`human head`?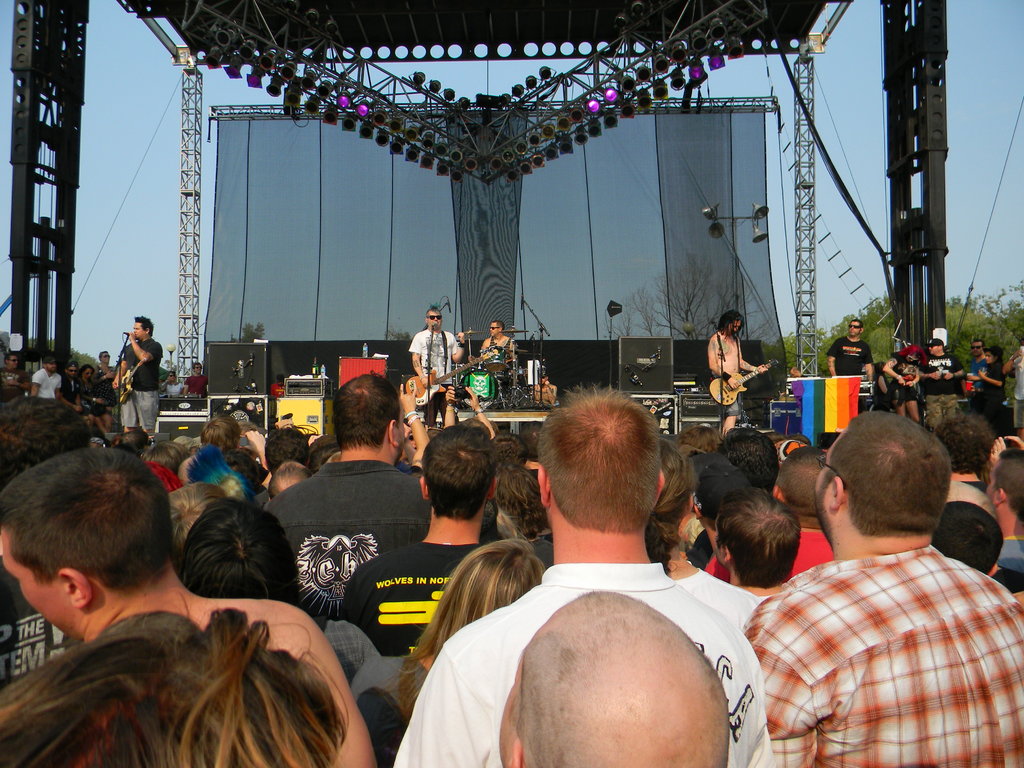
bbox=[497, 584, 731, 767]
